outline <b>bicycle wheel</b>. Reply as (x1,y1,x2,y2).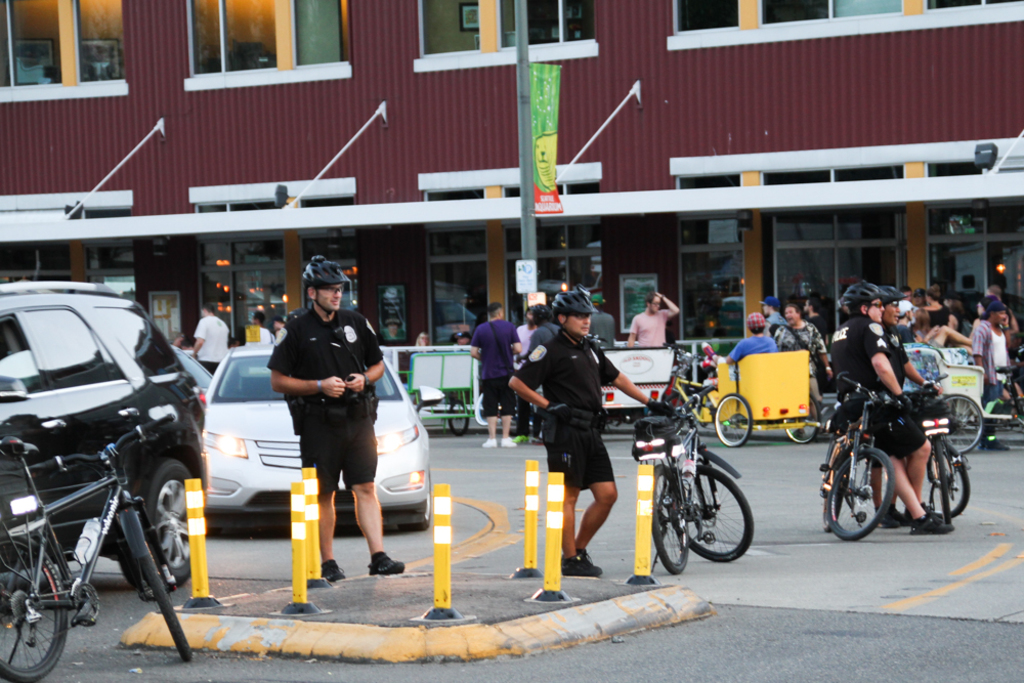
(827,446,891,542).
